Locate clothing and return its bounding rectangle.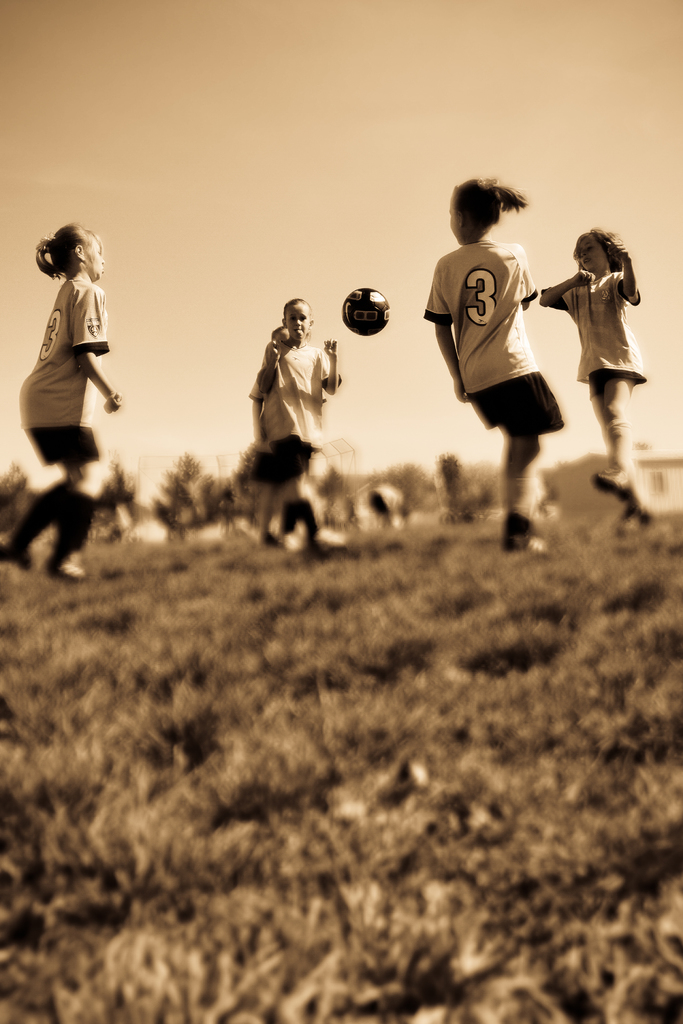
565:267:644:390.
